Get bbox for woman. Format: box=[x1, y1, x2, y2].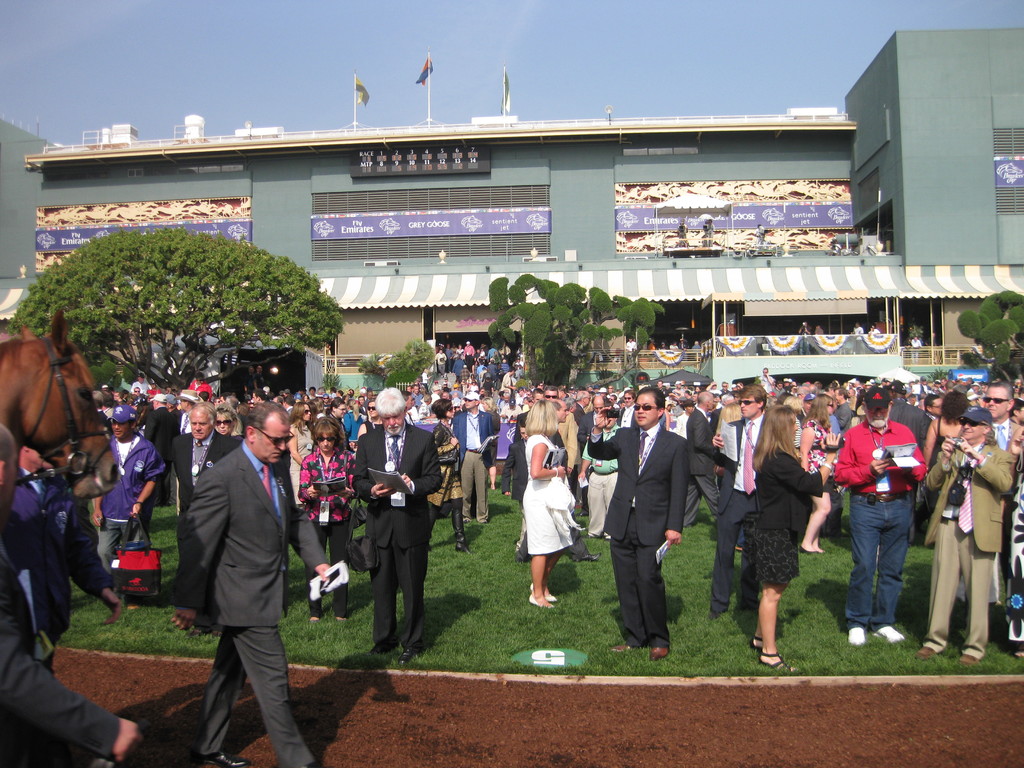
box=[797, 396, 842, 553].
